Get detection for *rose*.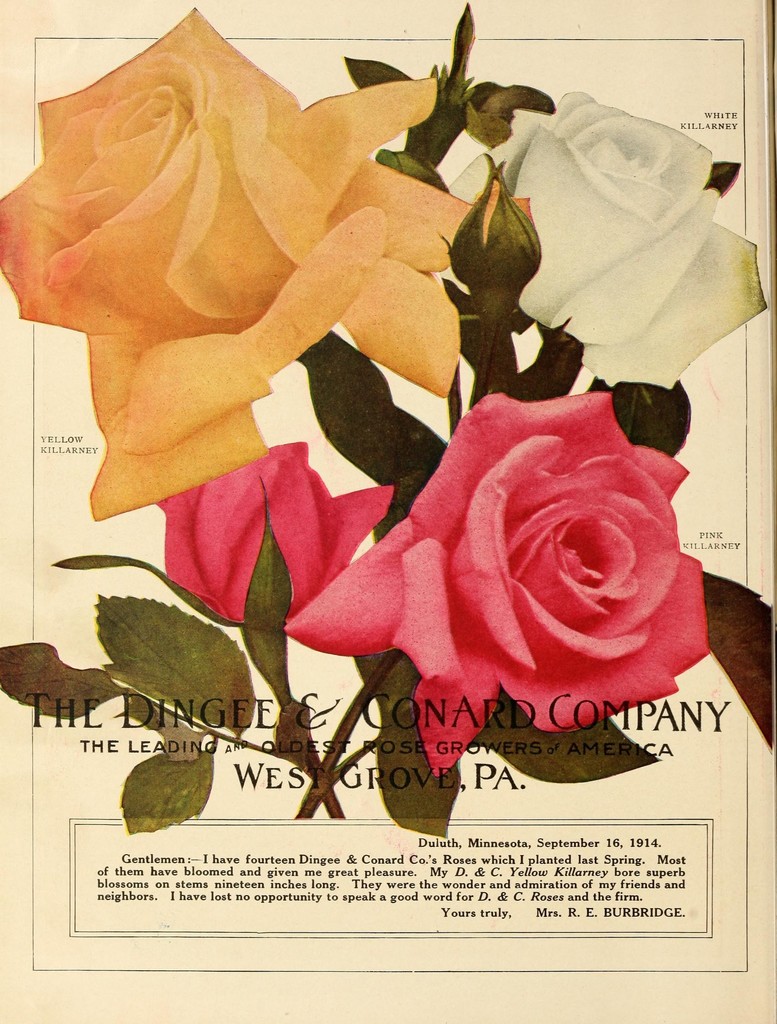
Detection: (left=284, top=387, right=712, bottom=777).
